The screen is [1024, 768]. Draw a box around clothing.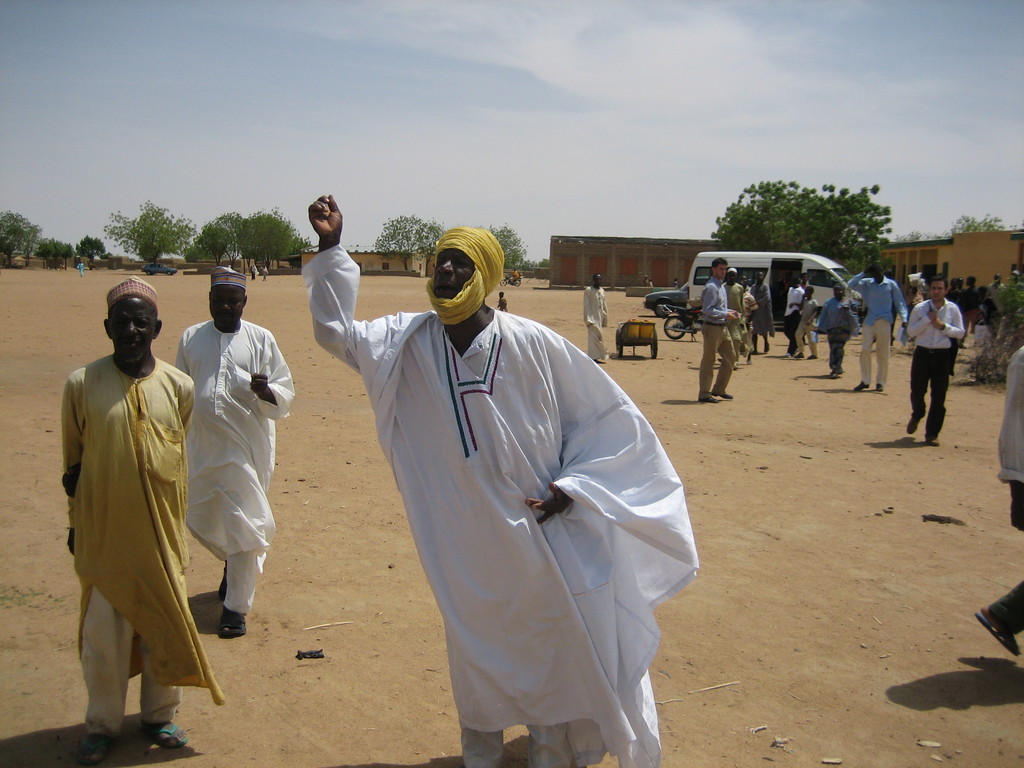
x1=819, y1=295, x2=857, y2=372.
